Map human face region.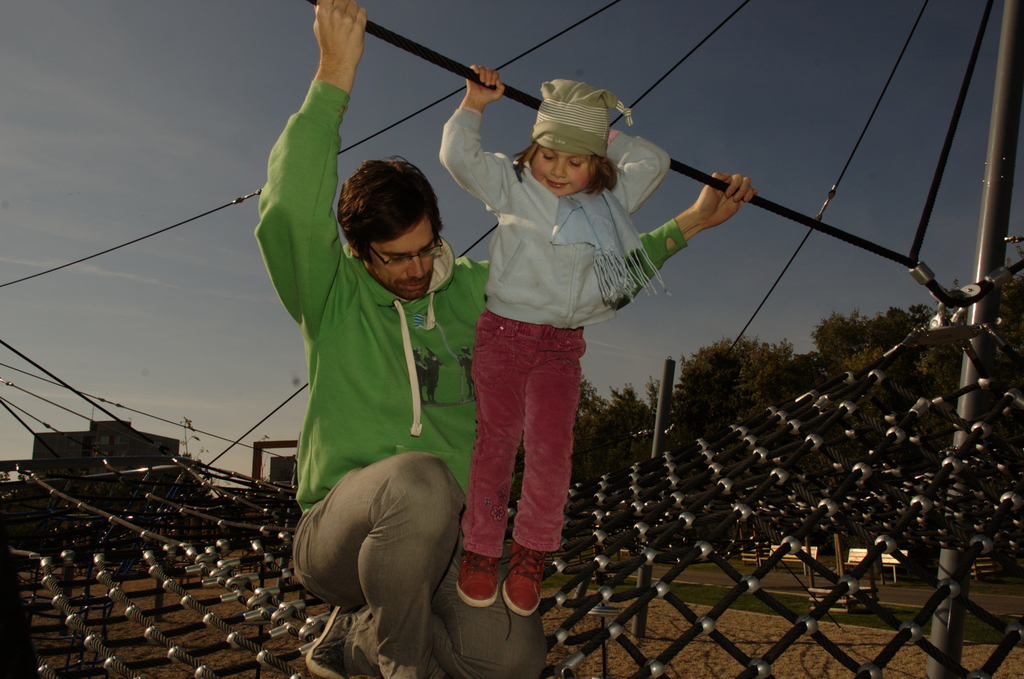
Mapped to crop(531, 142, 598, 195).
